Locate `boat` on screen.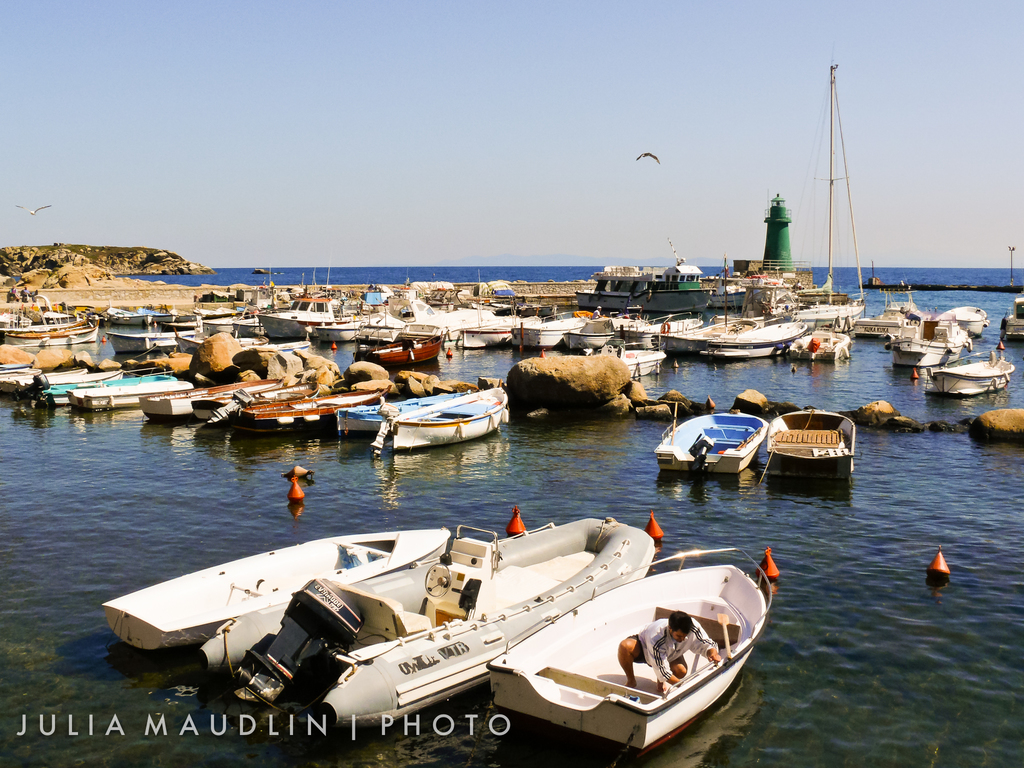
On screen at [left=486, top=536, right=780, bottom=760].
